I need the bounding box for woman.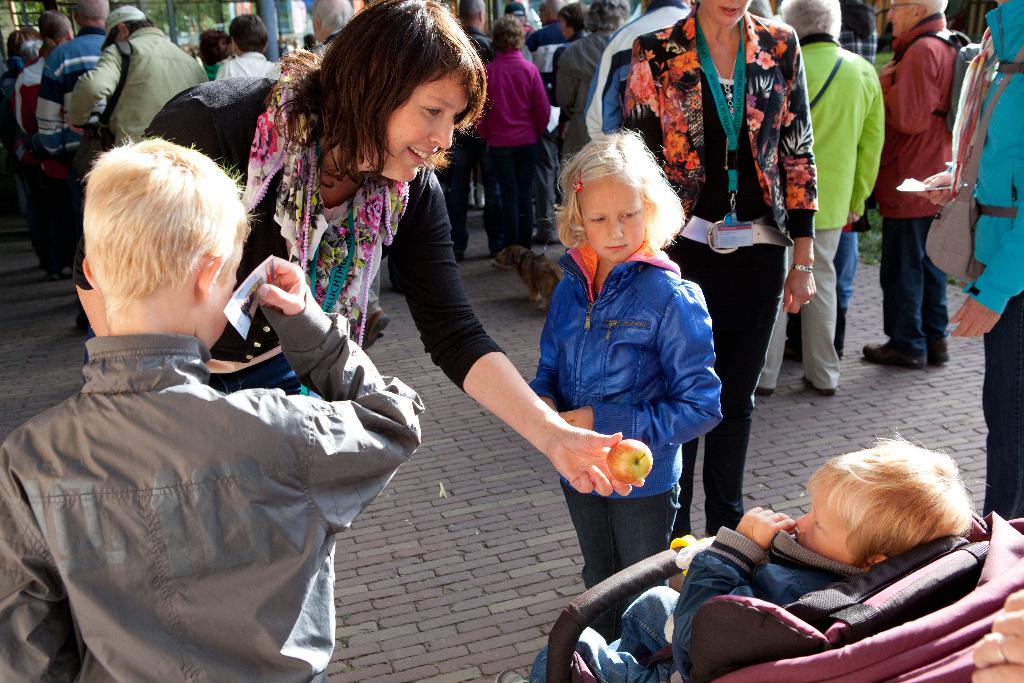
Here it is: {"left": 0, "top": 27, "right": 42, "bottom": 267}.
